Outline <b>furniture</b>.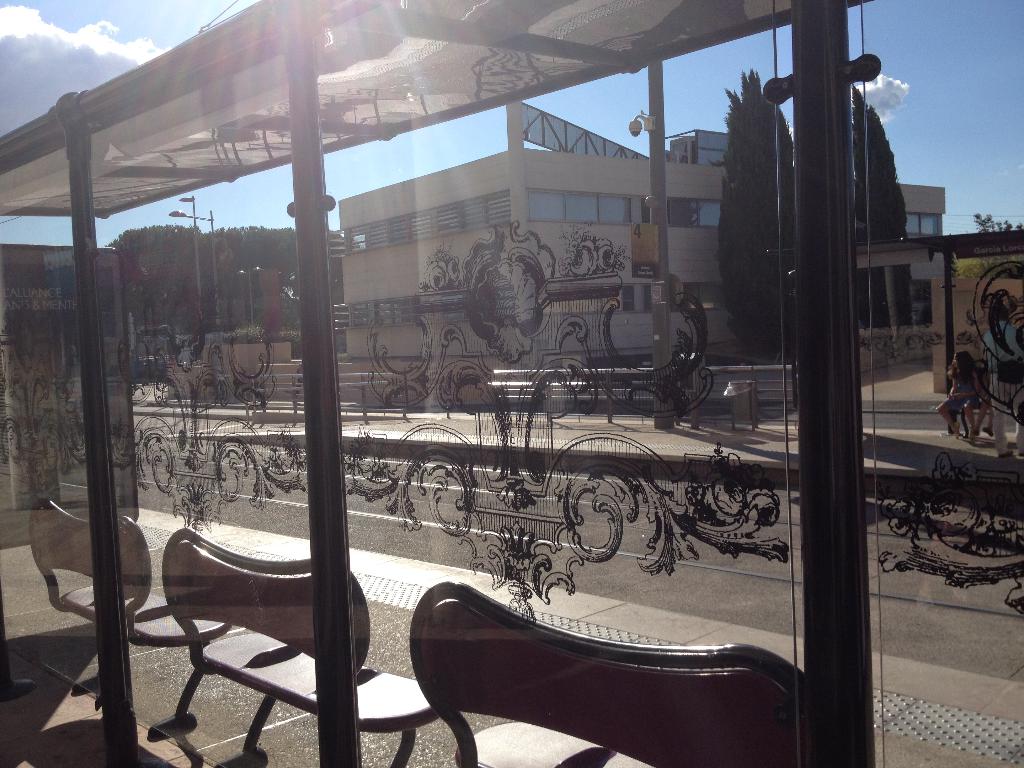
Outline: {"x1": 161, "y1": 528, "x2": 438, "y2": 767}.
